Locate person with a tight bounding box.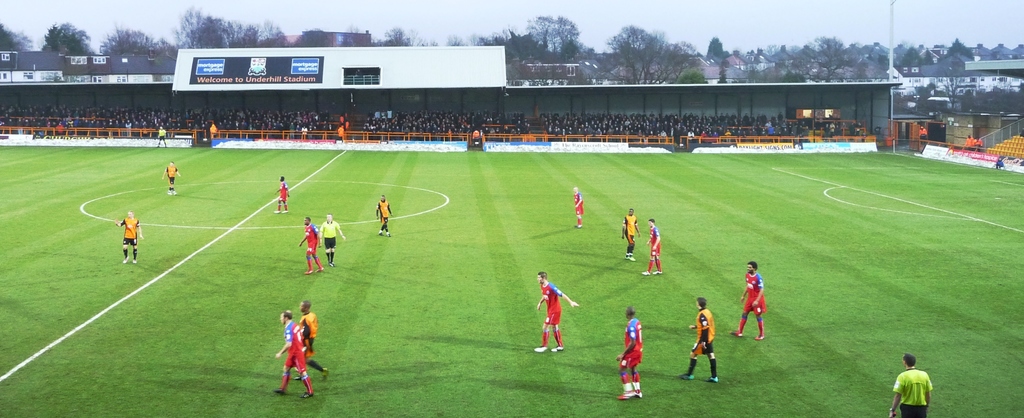
crop(159, 161, 182, 192).
